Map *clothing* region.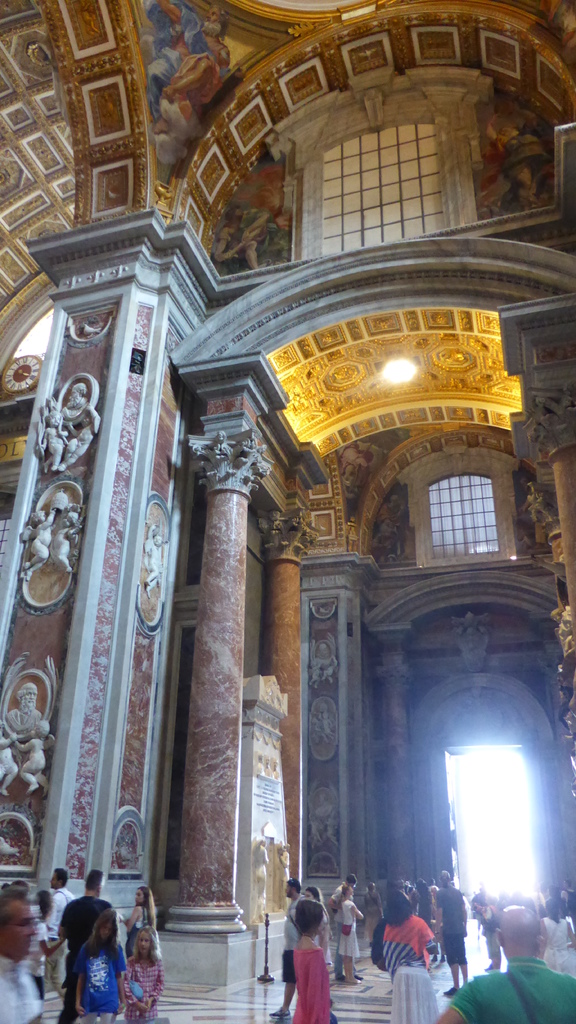
Mapped to detection(0, 961, 43, 1015).
